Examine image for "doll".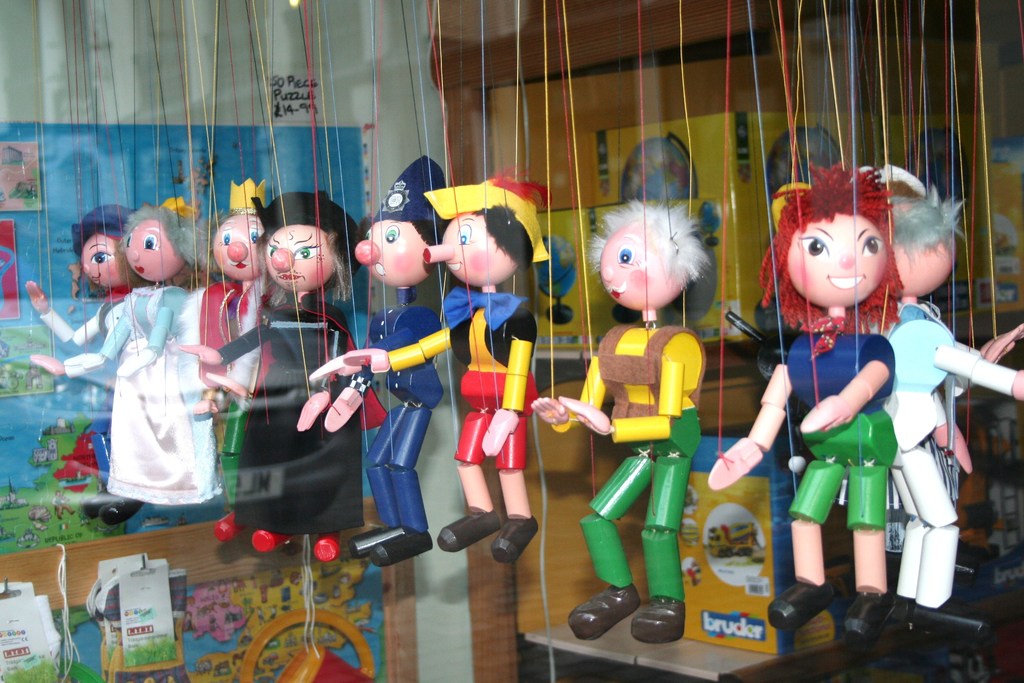
Examination result: bbox=(32, 200, 212, 497).
